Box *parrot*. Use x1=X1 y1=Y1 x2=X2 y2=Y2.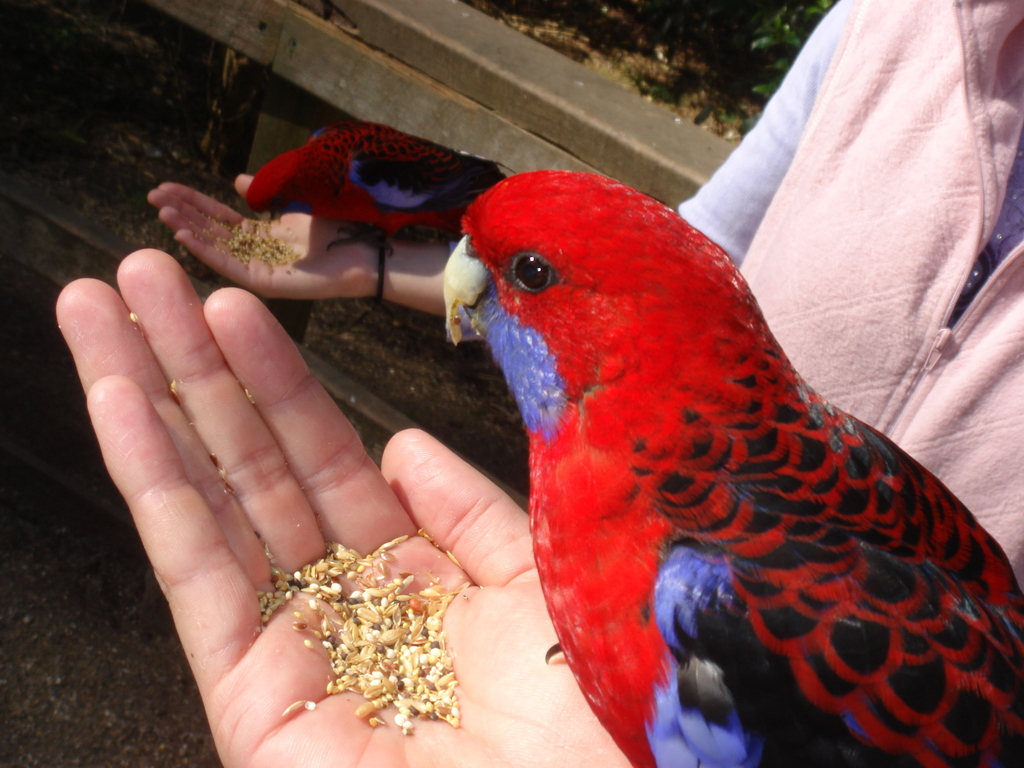
x1=239 y1=122 x2=504 y2=263.
